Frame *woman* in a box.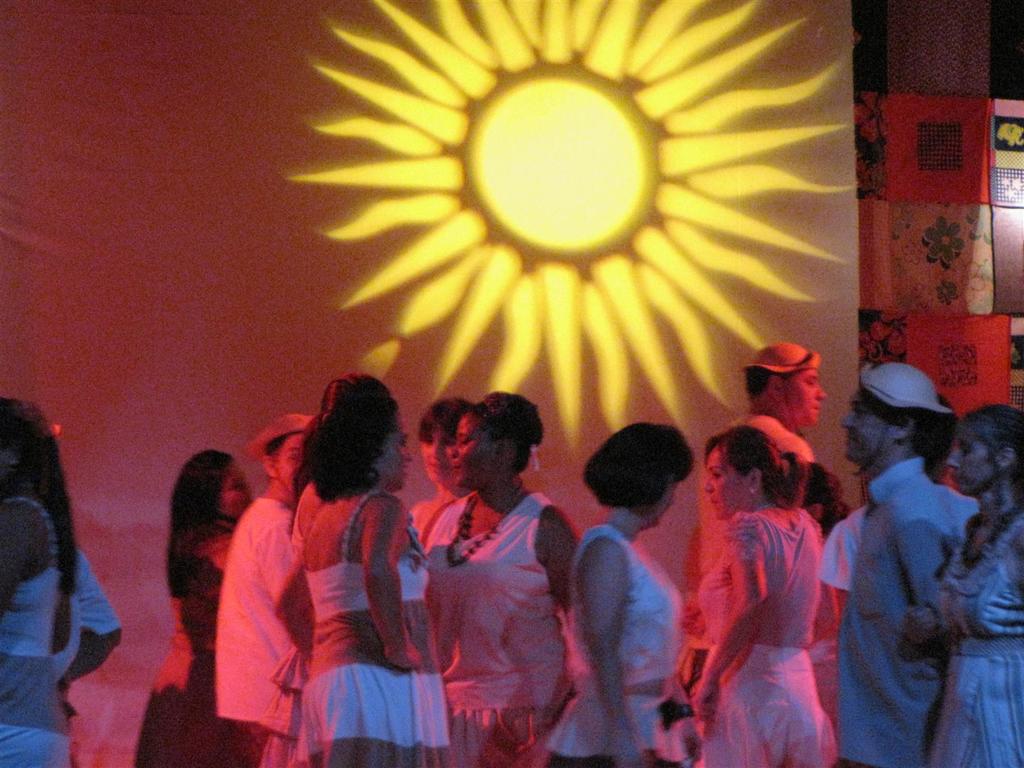
select_region(134, 449, 255, 767).
